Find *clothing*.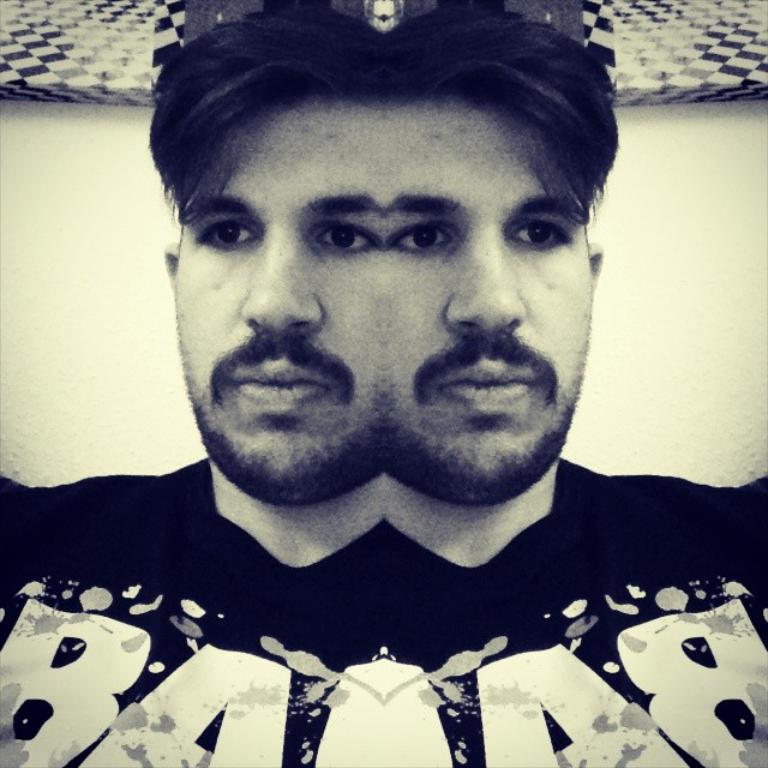
{"left": 0, "top": 444, "right": 749, "bottom": 767}.
